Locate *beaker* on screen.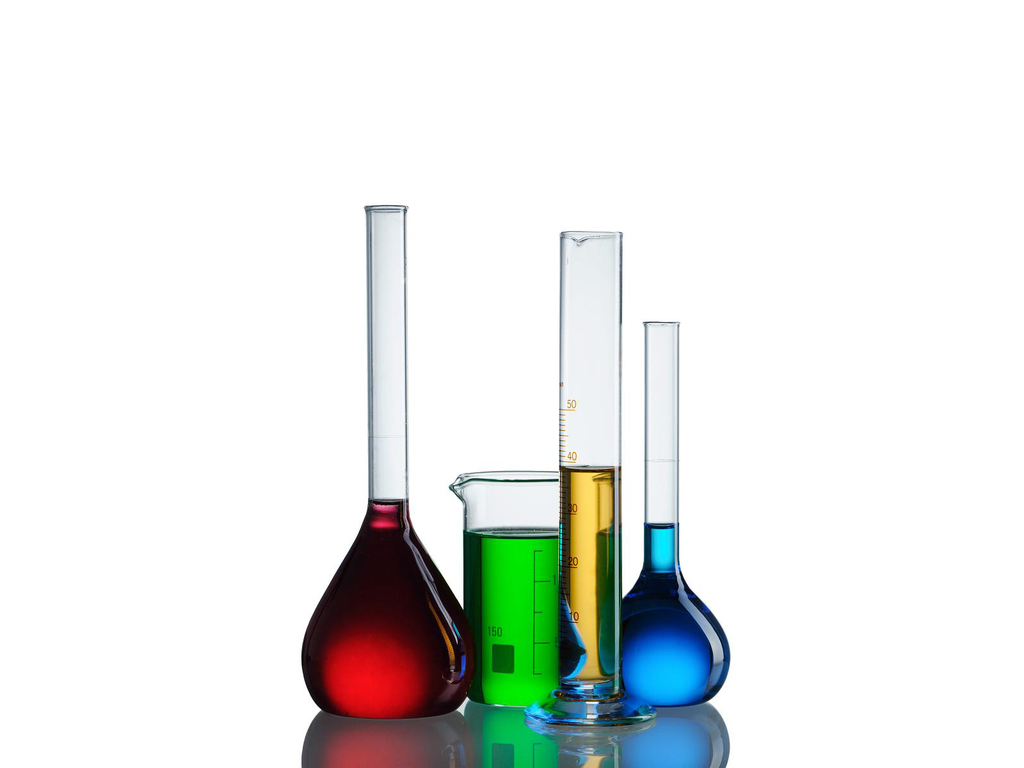
On screen at bbox=[521, 227, 655, 732].
